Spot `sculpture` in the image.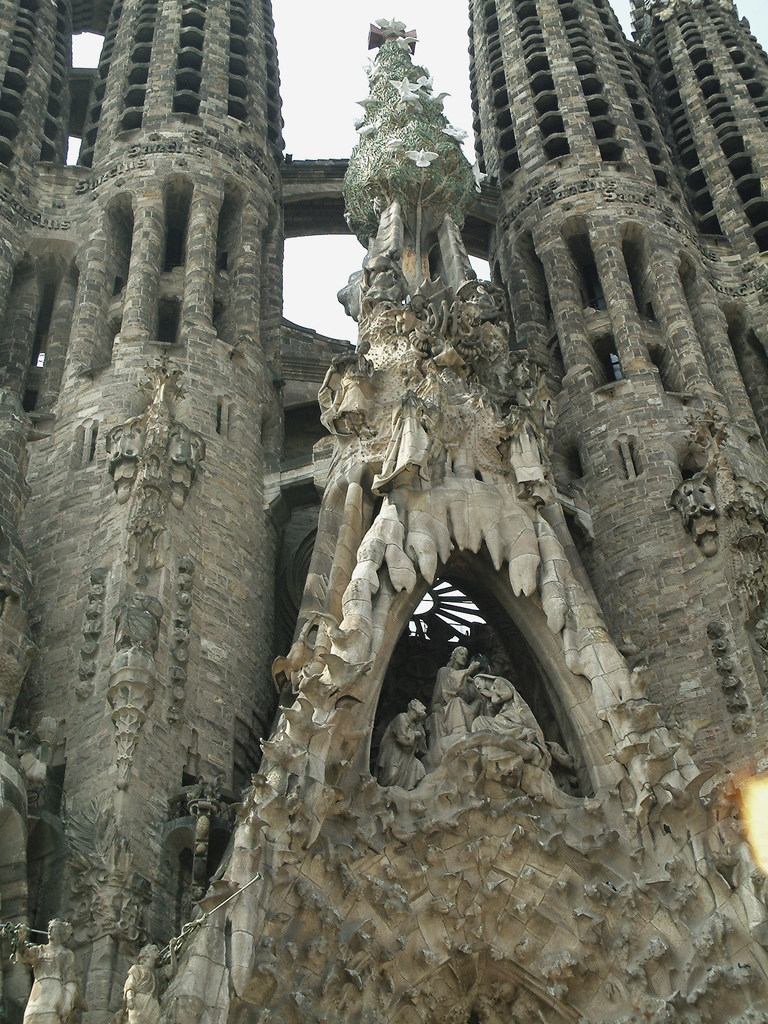
`sculpture` found at bbox(436, 637, 478, 730).
